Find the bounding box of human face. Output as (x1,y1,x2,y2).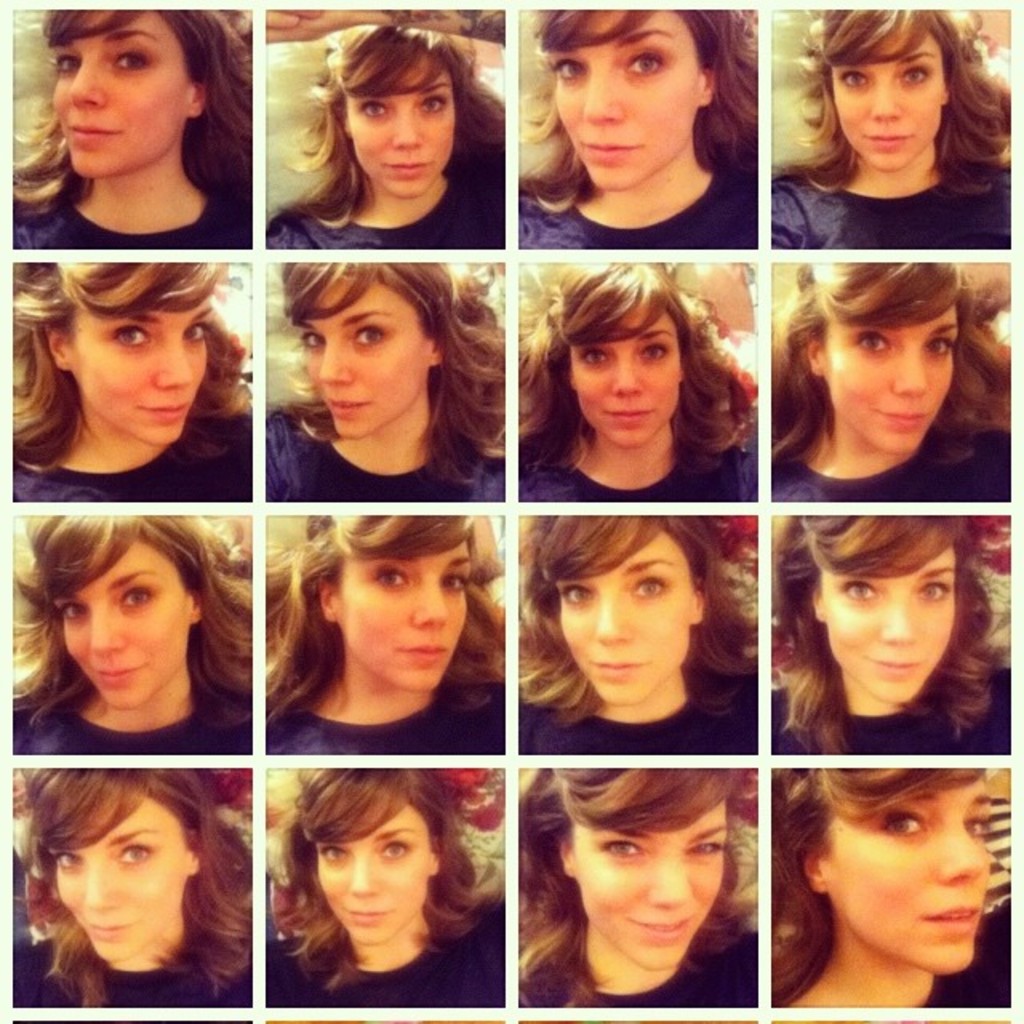
(299,278,429,440).
